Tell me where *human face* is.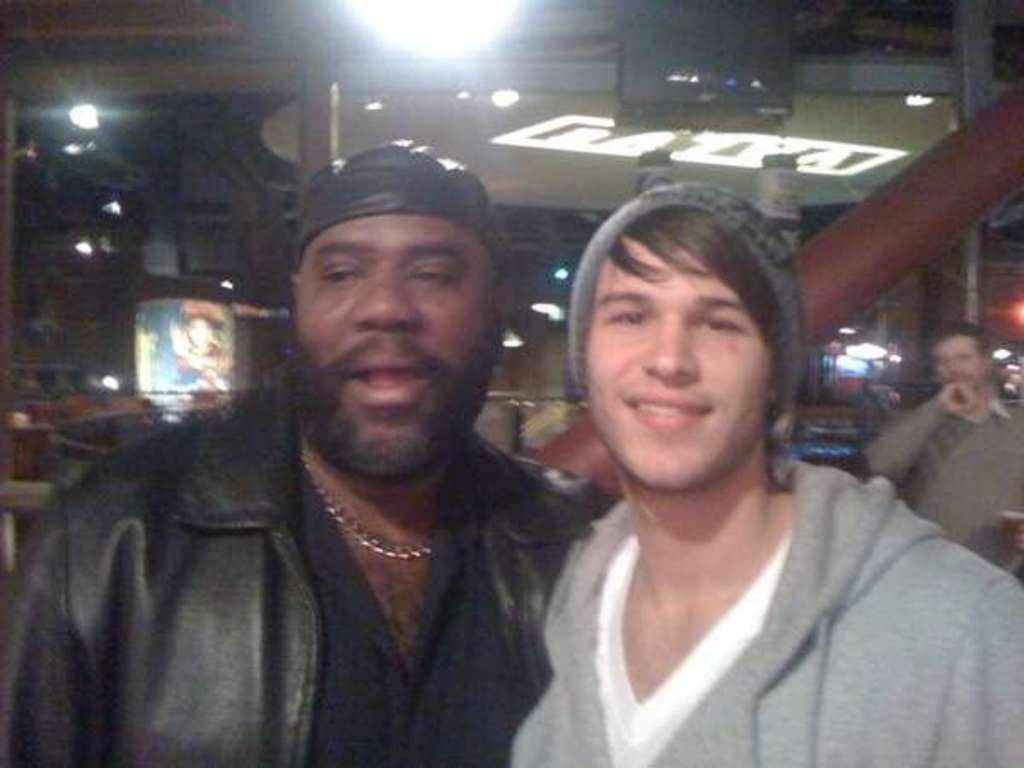
*human face* is at <box>587,236,771,492</box>.
